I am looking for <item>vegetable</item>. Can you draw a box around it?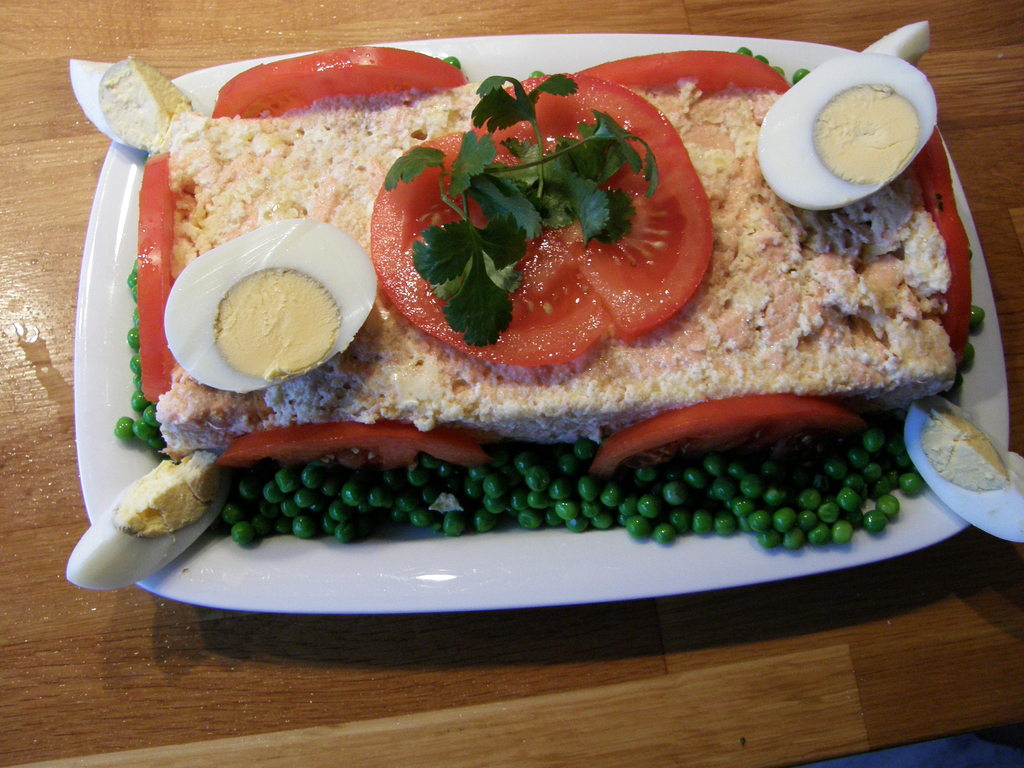
Sure, the bounding box is x1=593, y1=47, x2=792, y2=93.
